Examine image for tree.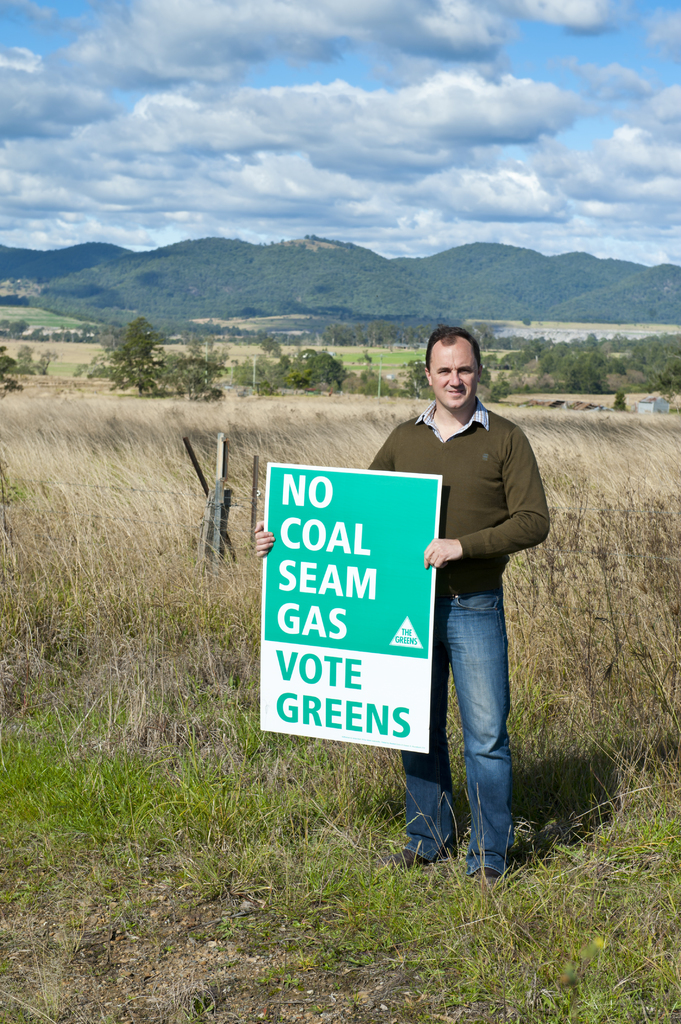
Examination result: BBox(0, 346, 22, 381).
